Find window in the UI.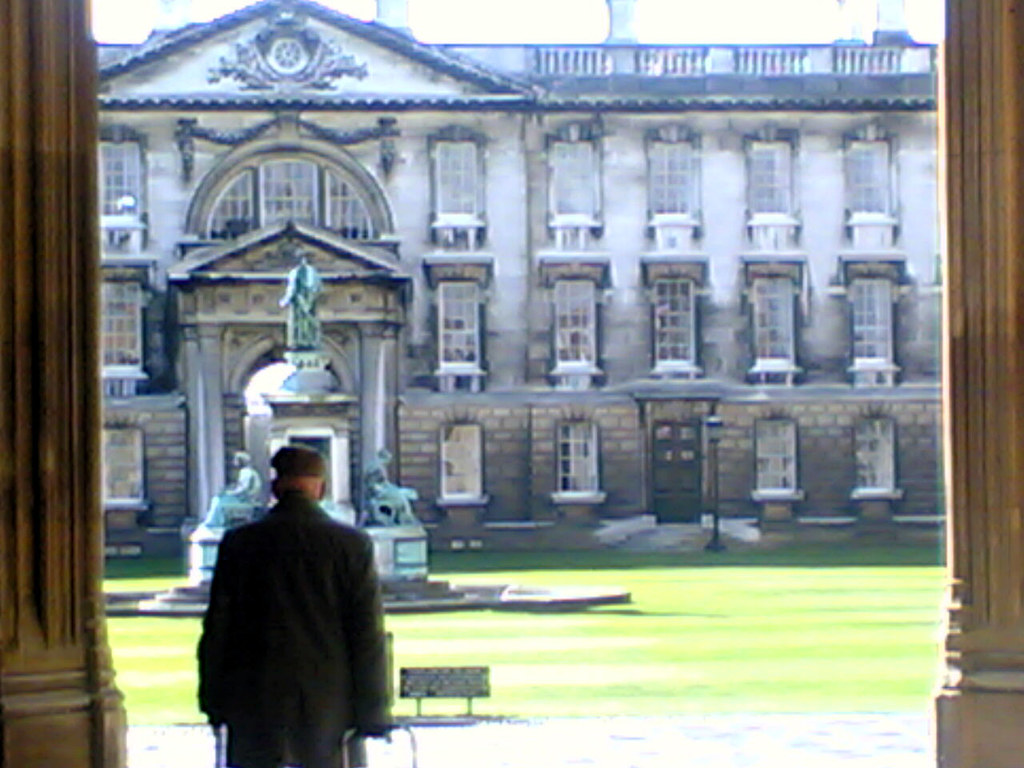
UI element at BBox(750, 274, 801, 376).
